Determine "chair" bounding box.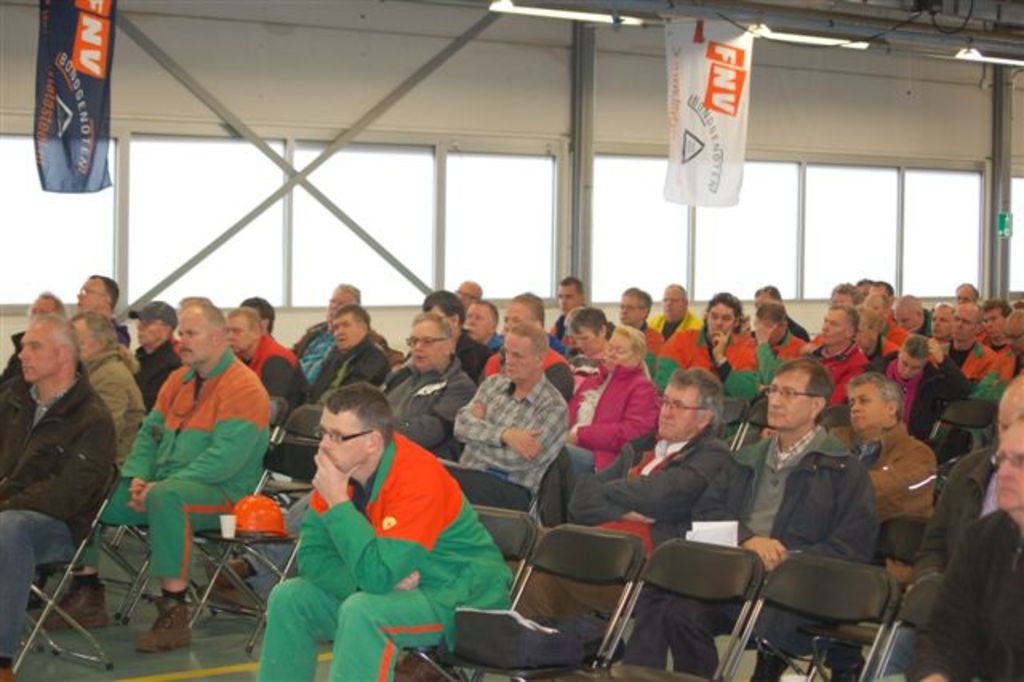
Determined: 805, 514, 928, 680.
